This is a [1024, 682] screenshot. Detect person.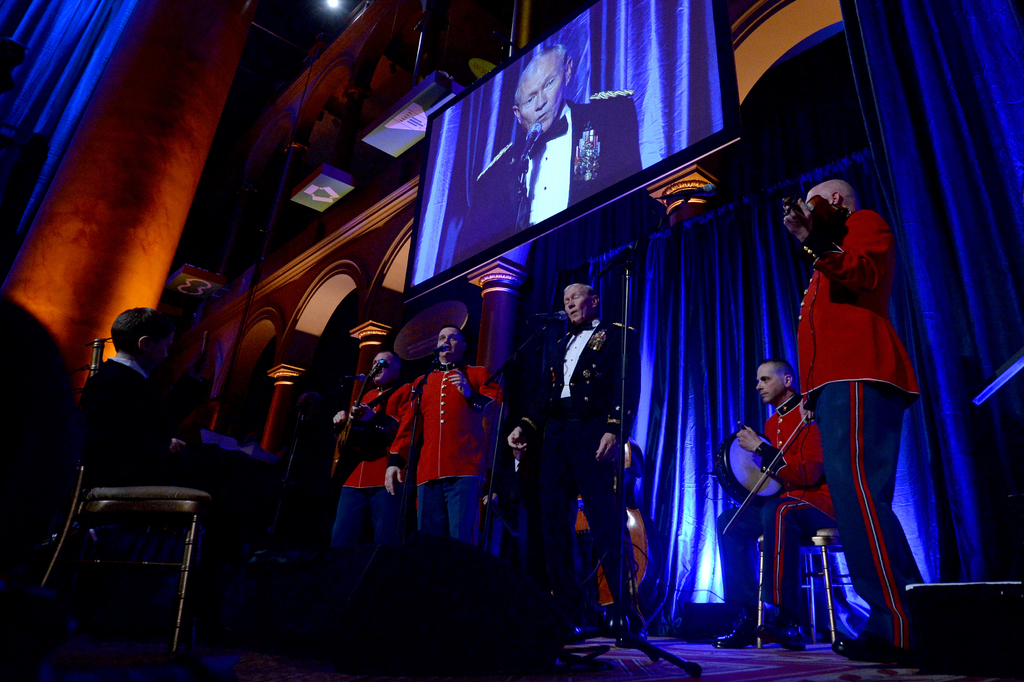
bbox(328, 351, 422, 540).
